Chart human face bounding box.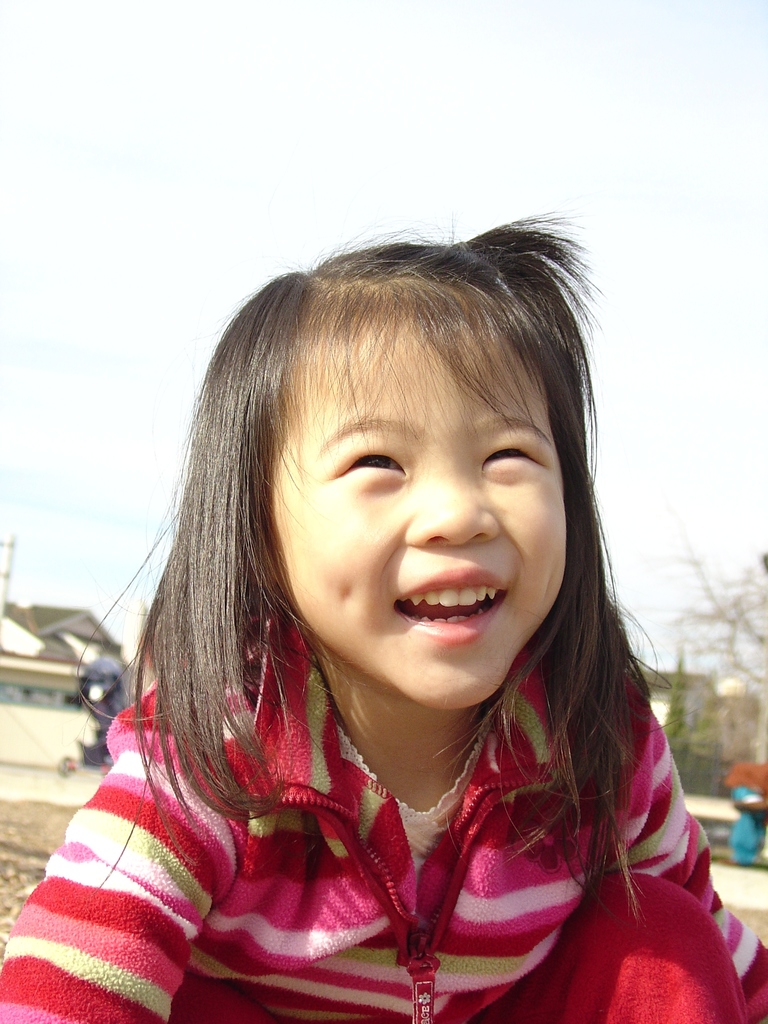
Charted: <box>265,281,564,715</box>.
